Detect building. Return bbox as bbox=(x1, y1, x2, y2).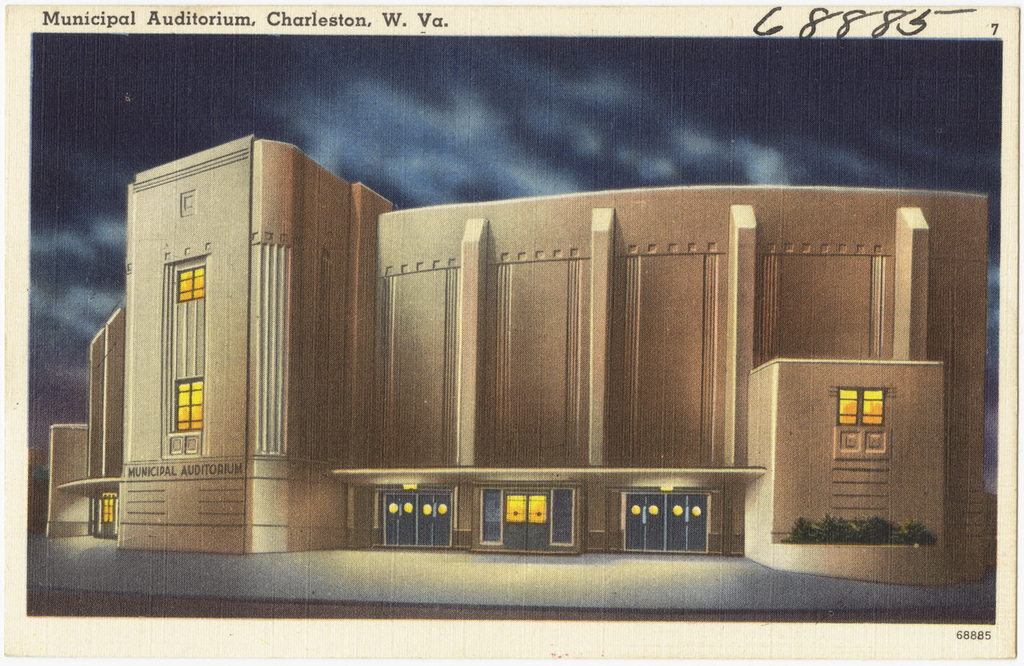
bbox=(49, 135, 984, 592).
